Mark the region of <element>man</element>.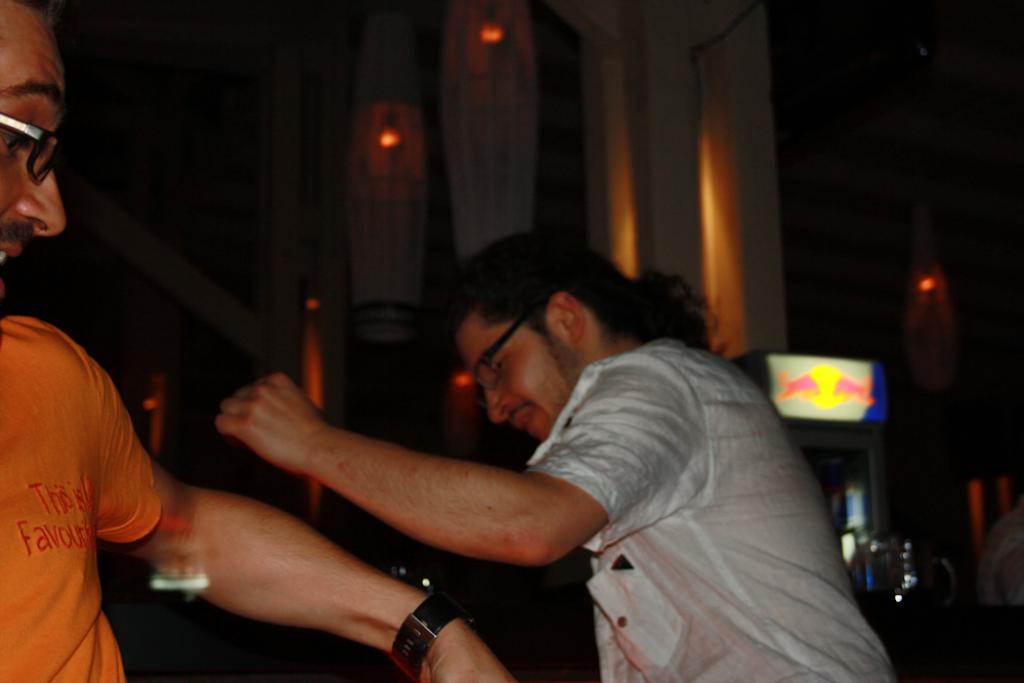
Region: select_region(0, 0, 515, 682).
